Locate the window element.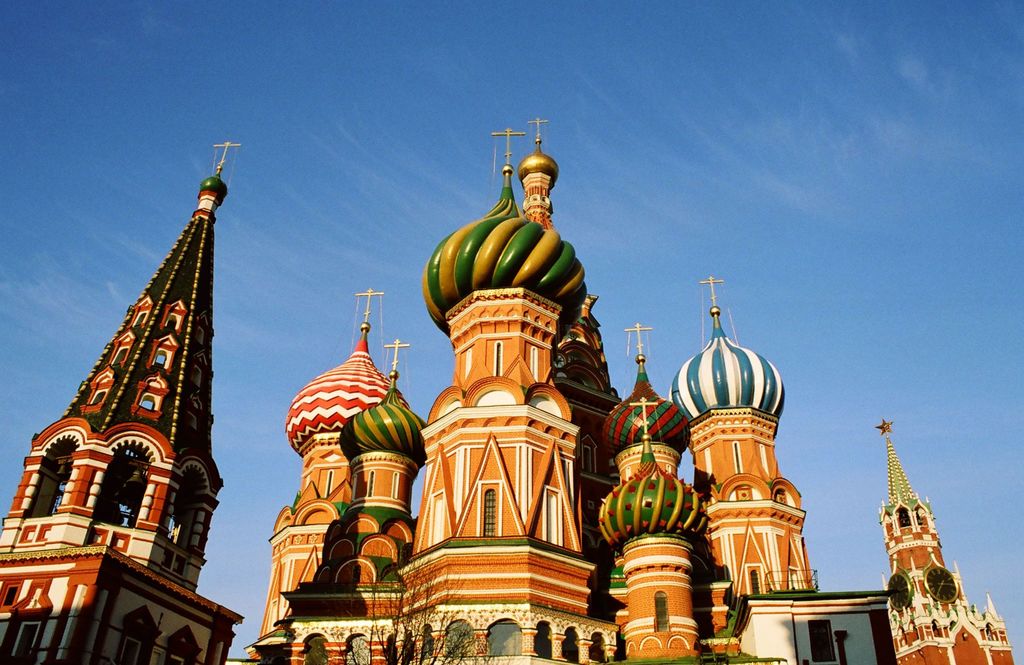
Element bbox: [493, 340, 499, 377].
